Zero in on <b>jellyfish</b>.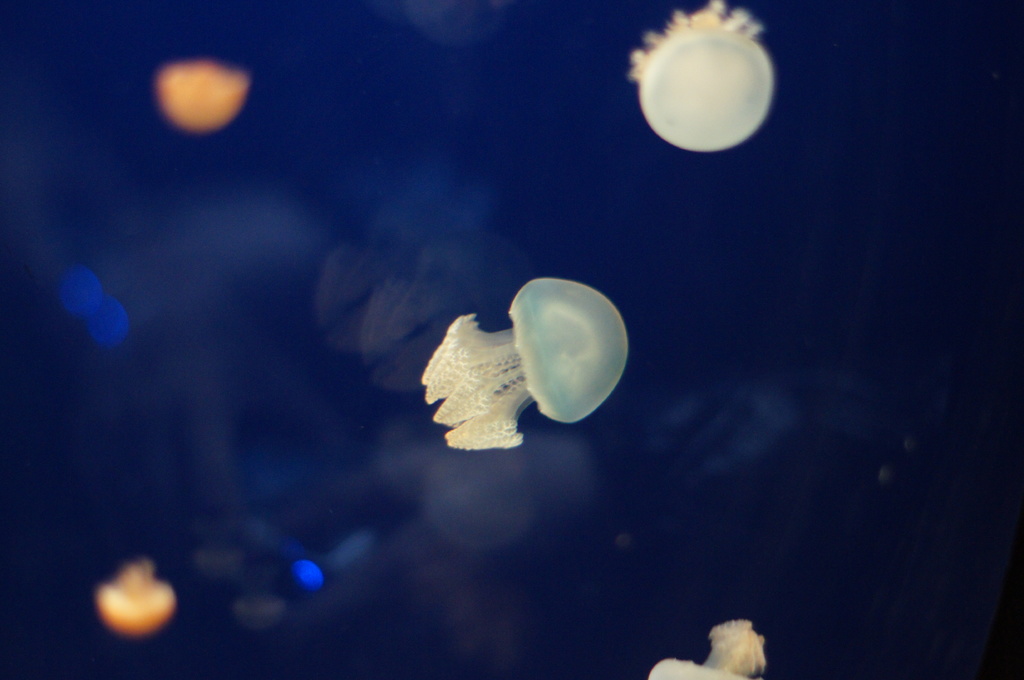
Zeroed in: bbox=(421, 281, 630, 455).
